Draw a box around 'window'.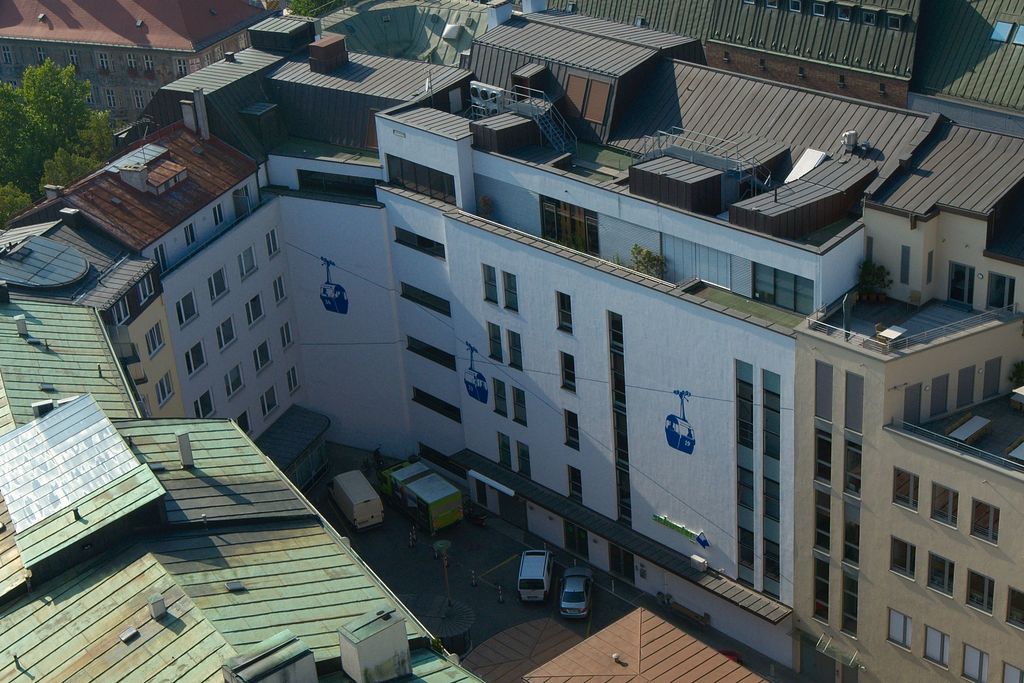
556:347:579:399.
